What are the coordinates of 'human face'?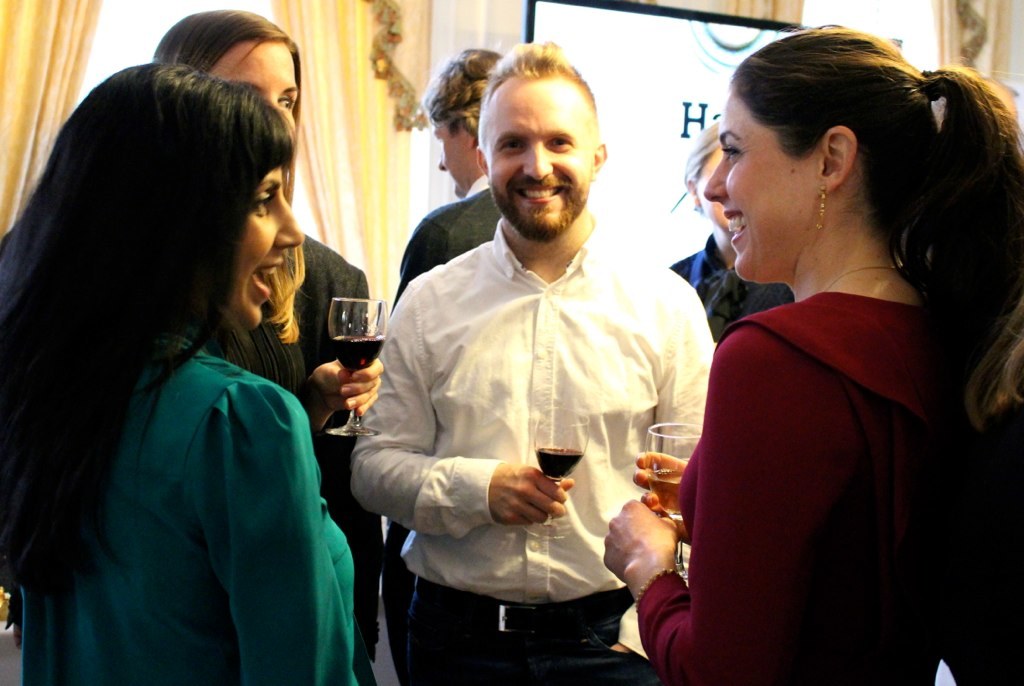
[left=434, top=128, right=469, bottom=196].
